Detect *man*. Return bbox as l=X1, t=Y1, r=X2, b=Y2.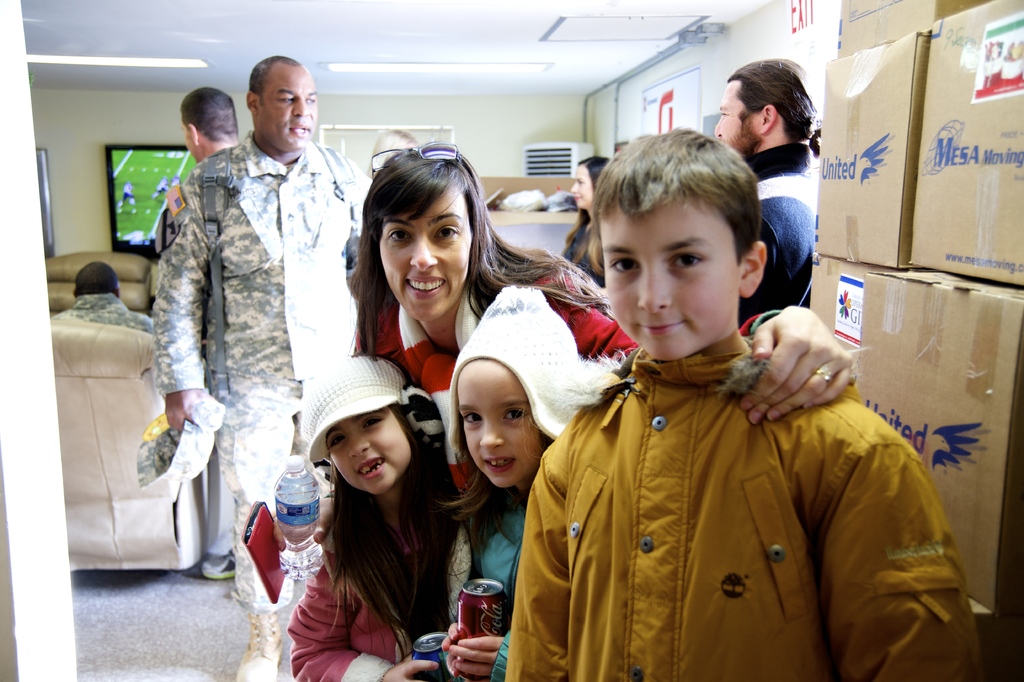
l=705, t=57, r=819, b=321.
